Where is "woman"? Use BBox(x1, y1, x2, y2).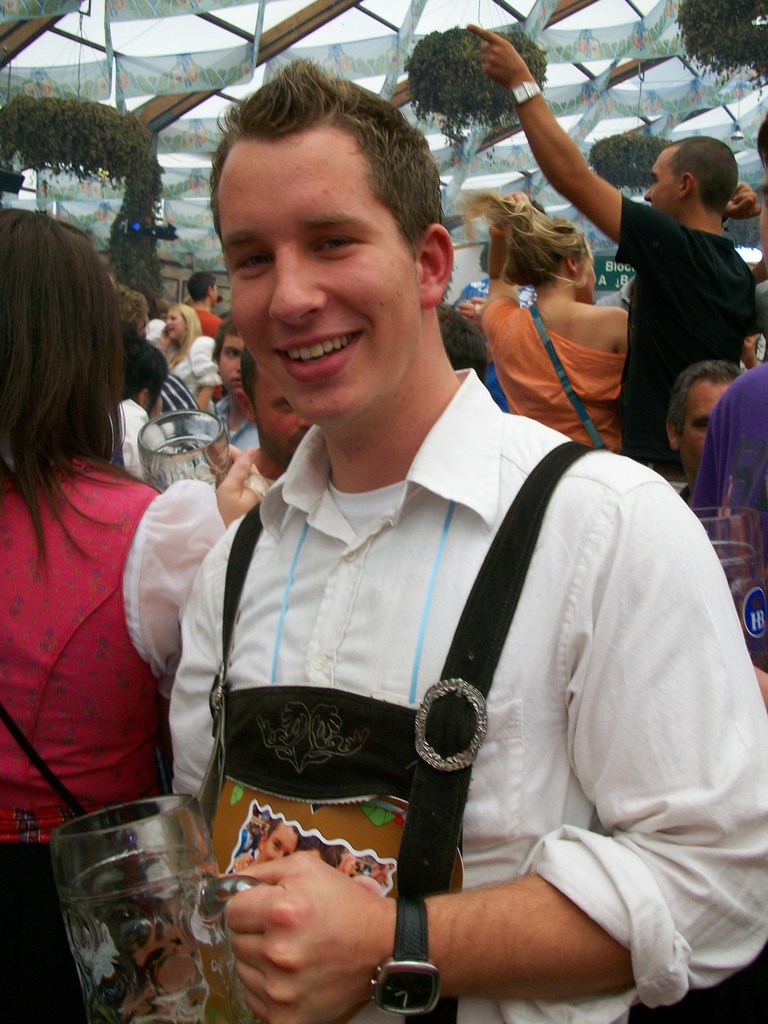
BBox(455, 193, 630, 447).
